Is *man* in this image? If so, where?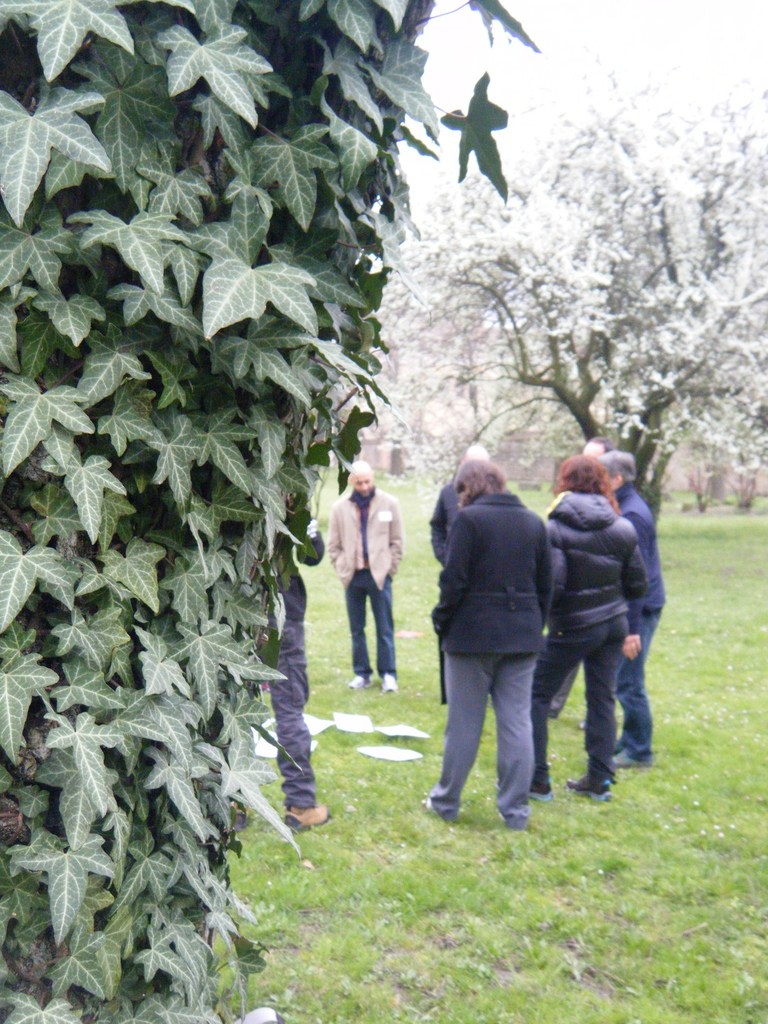
Yes, at x1=430, y1=456, x2=576, y2=820.
